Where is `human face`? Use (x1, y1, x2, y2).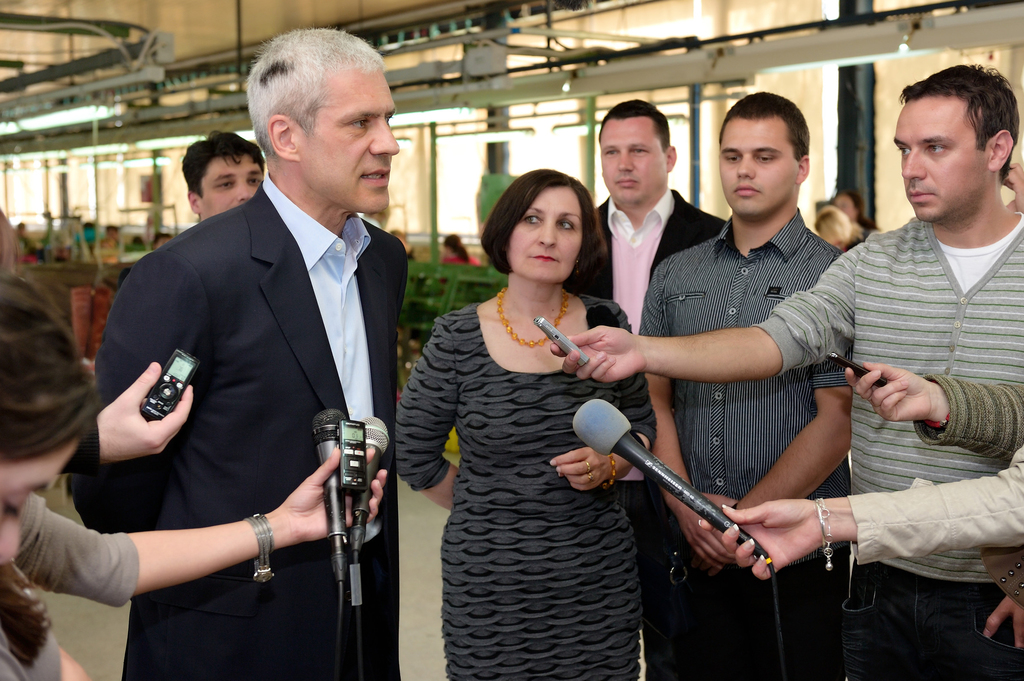
(204, 153, 263, 216).
